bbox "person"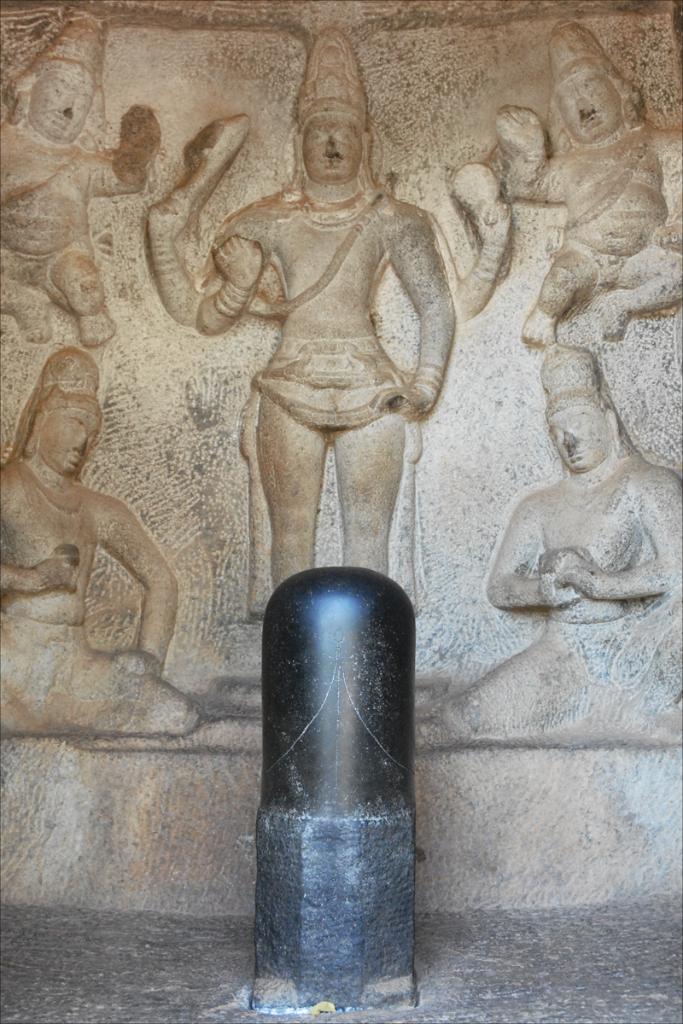
426,344,682,733
